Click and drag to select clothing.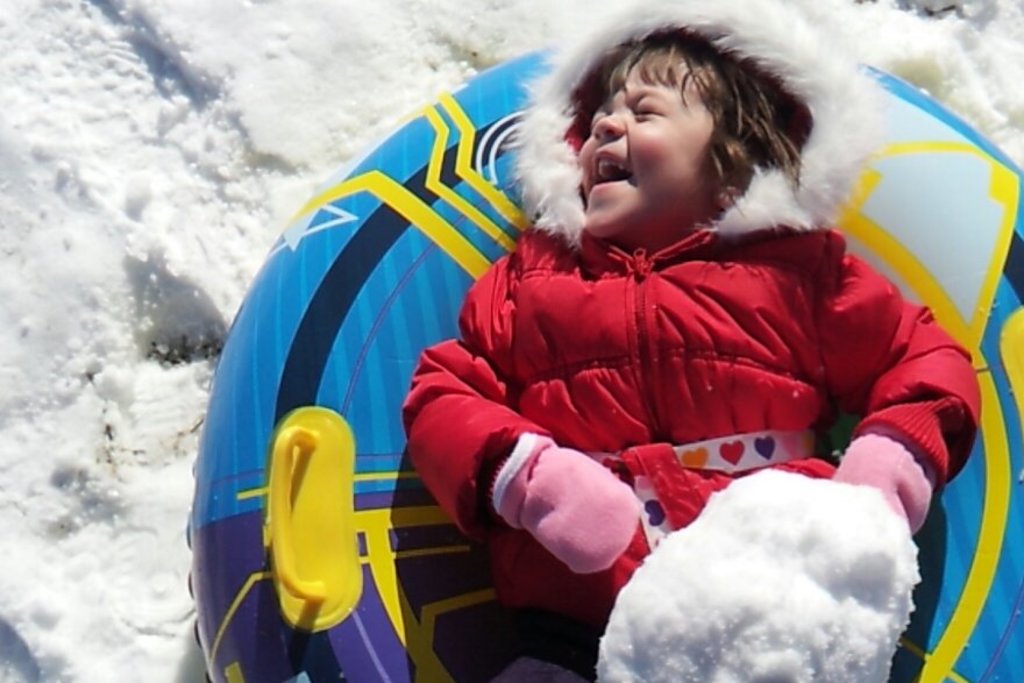
Selection: [x1=404, y1=0, x2=983, y2=682].
